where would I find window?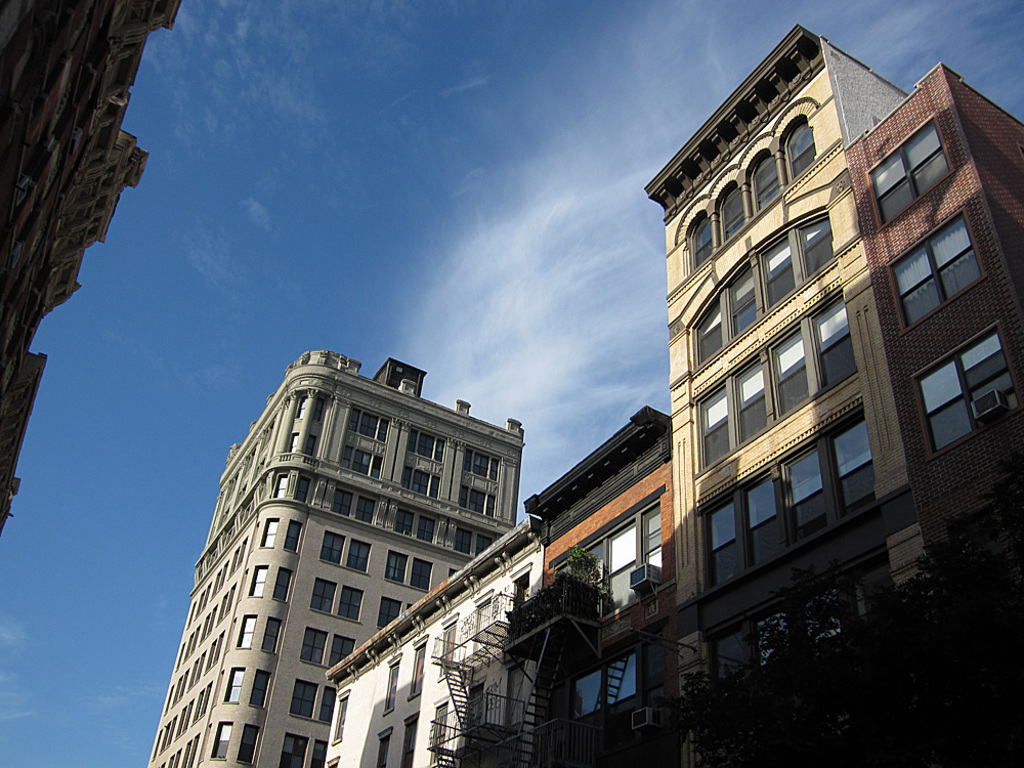
At (x1=763, y1=231, x2=796, y2=309).
